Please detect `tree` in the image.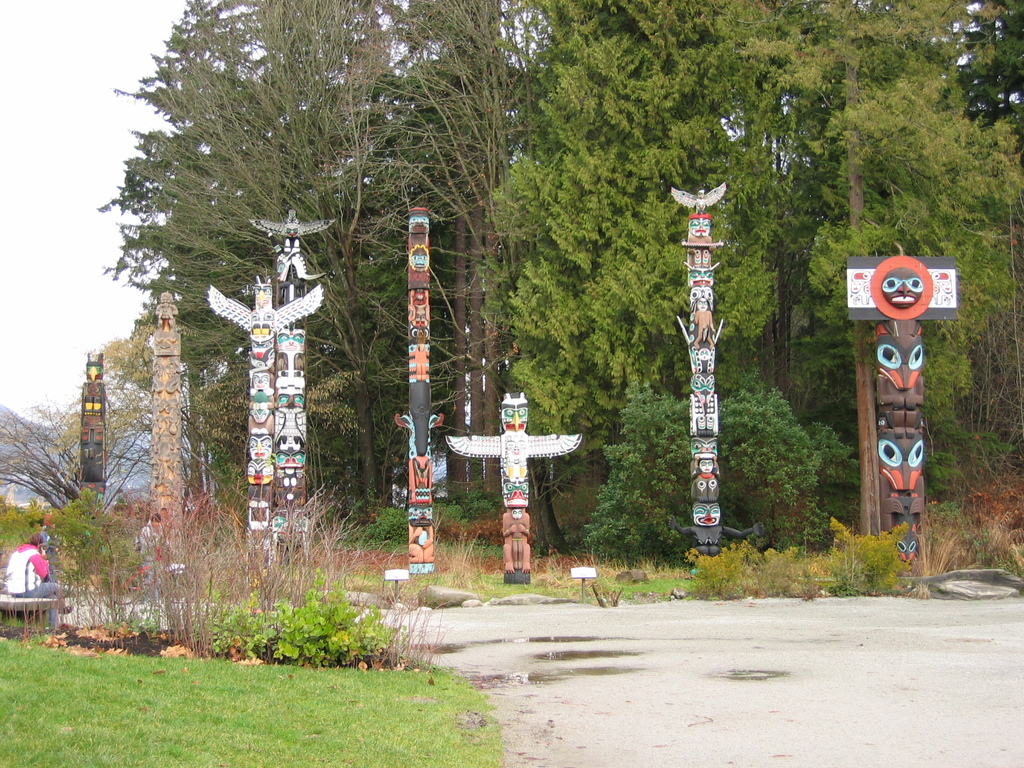
(x1=460, y1=0, x2=817, y2=546).
